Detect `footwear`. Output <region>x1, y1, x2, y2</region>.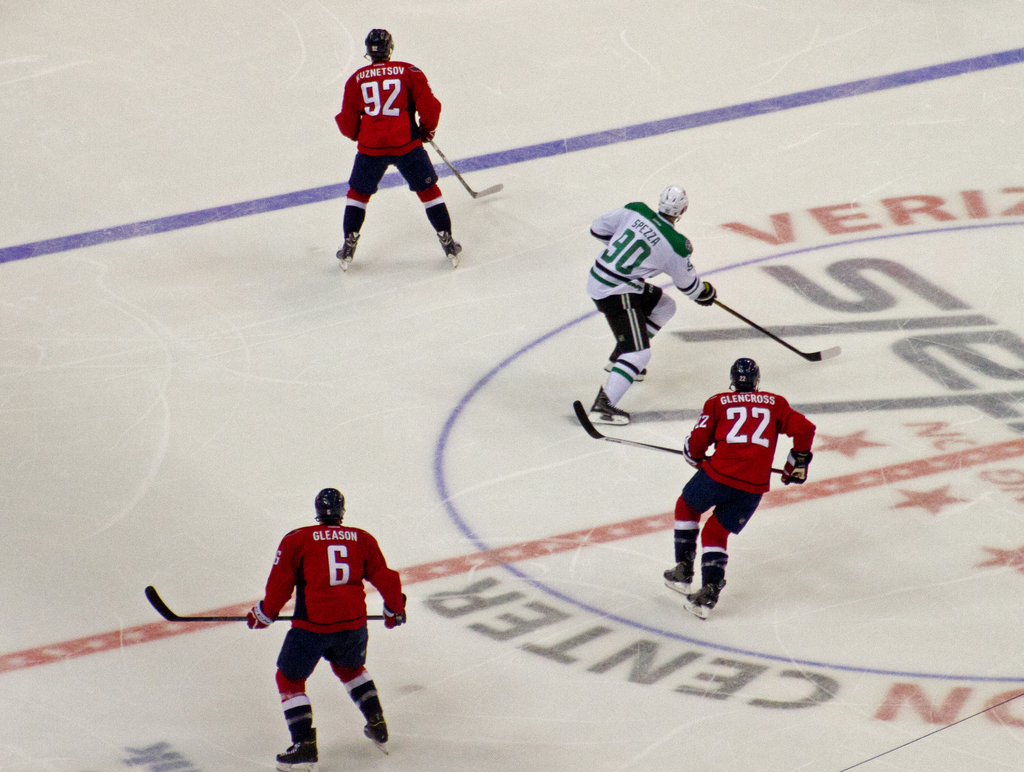
<region>358, 709, 390, 748</region>.
